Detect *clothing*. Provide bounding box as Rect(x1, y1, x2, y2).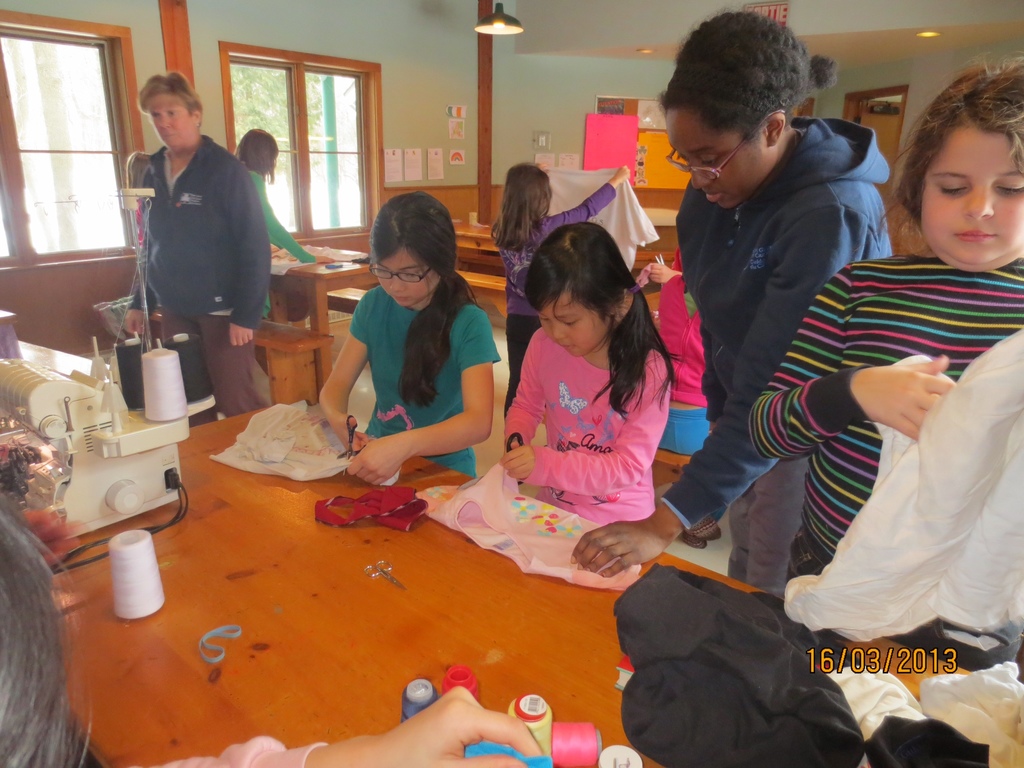
Rect(656, 113, 893, 590).
